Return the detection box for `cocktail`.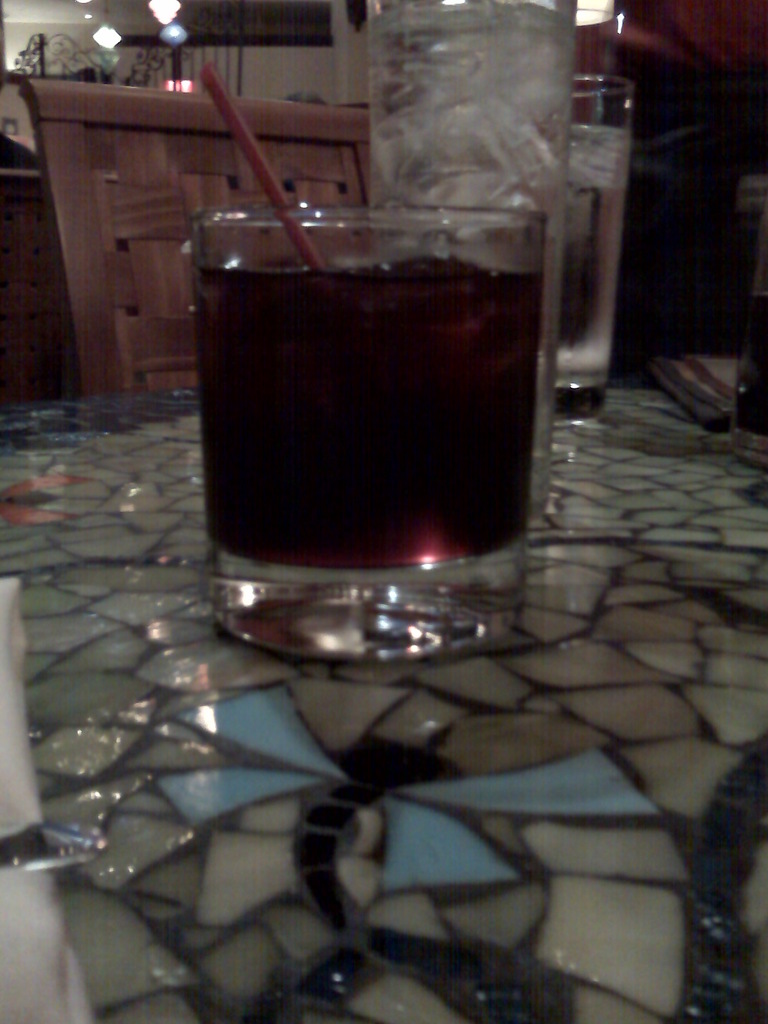
crop(174, 12, 579, 651).
